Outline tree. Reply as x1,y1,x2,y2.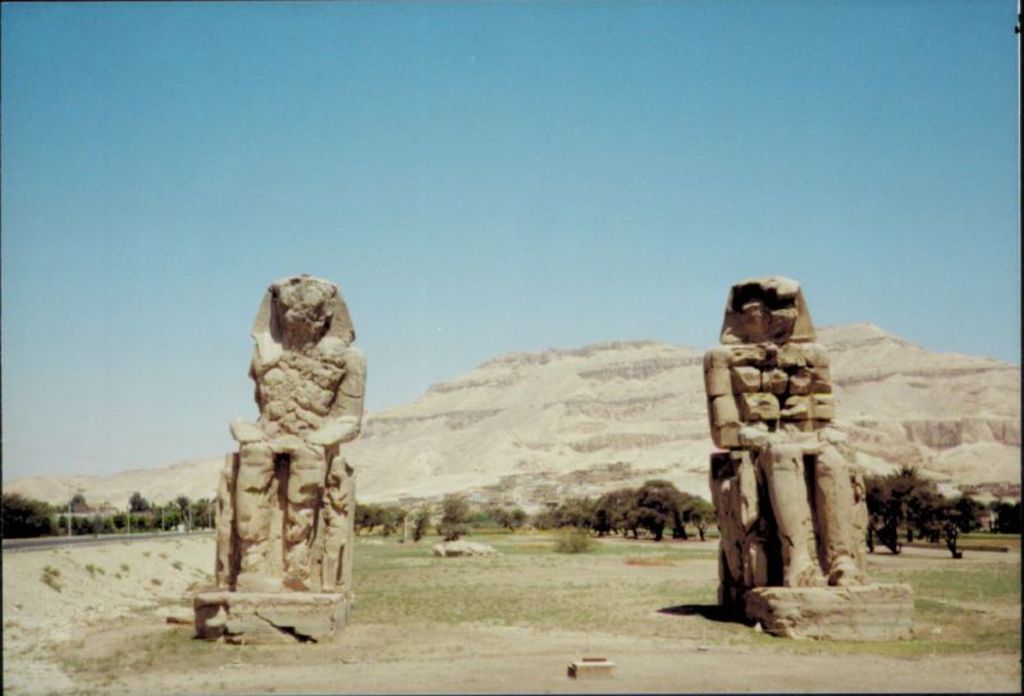
349,504,419,540.
